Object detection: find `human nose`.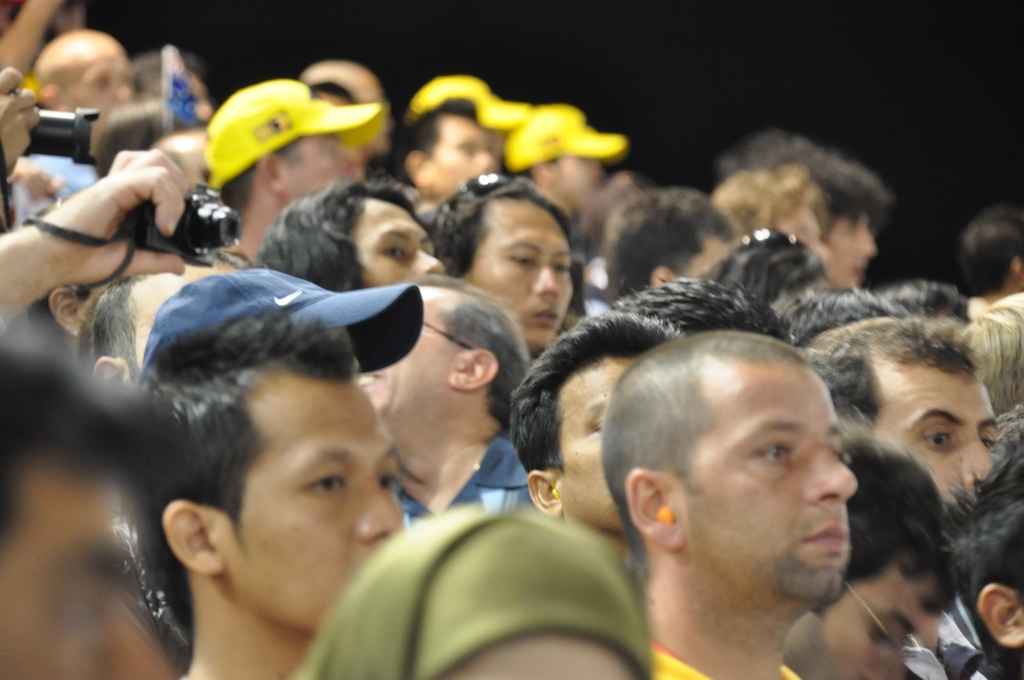
<bbox>357, 482, 403, 542</bbox>.
